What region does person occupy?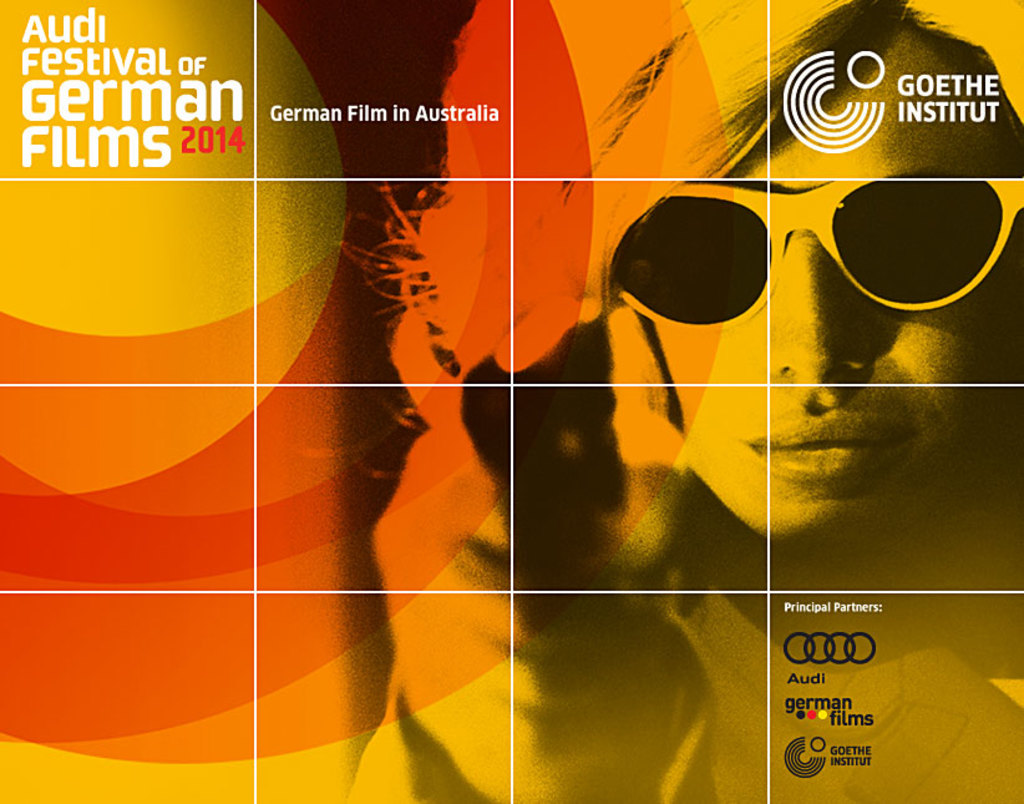
<bbox>336, 0, 1023, 803</bbox>.
